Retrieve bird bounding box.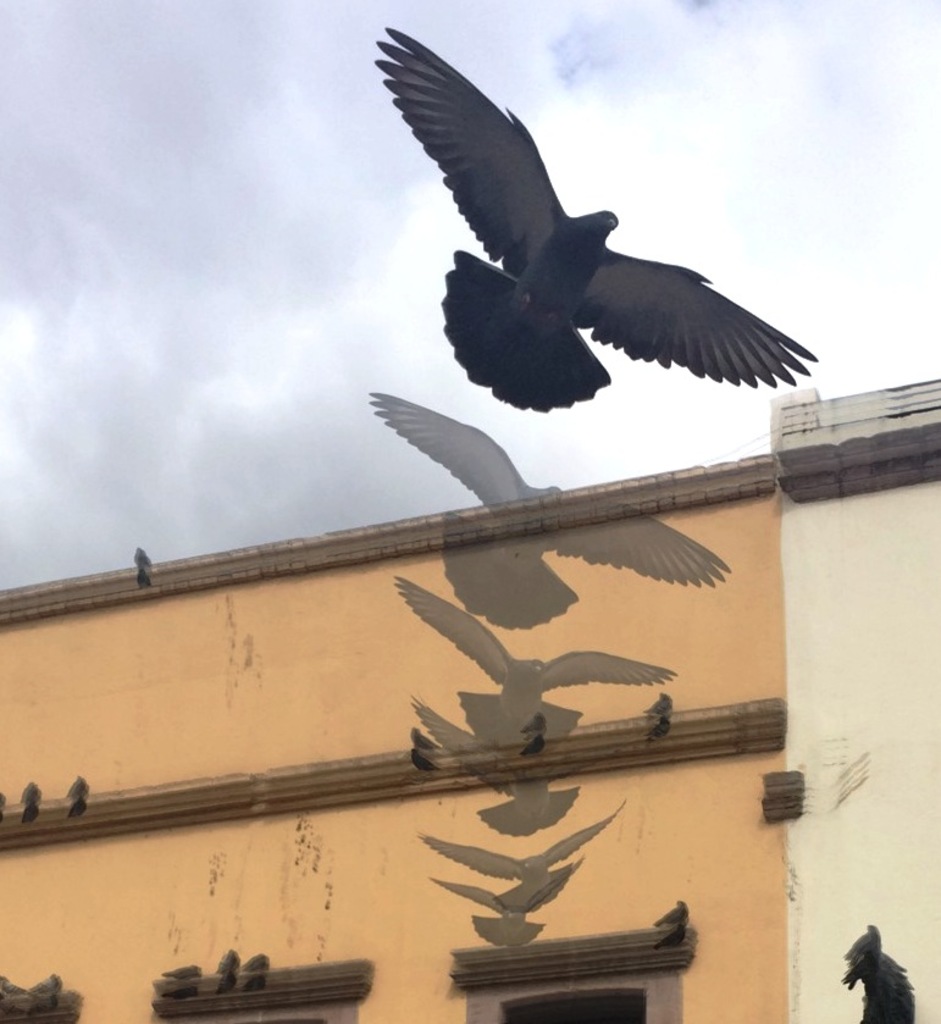
Bounding box: locate(23, 784, 44, 820).
